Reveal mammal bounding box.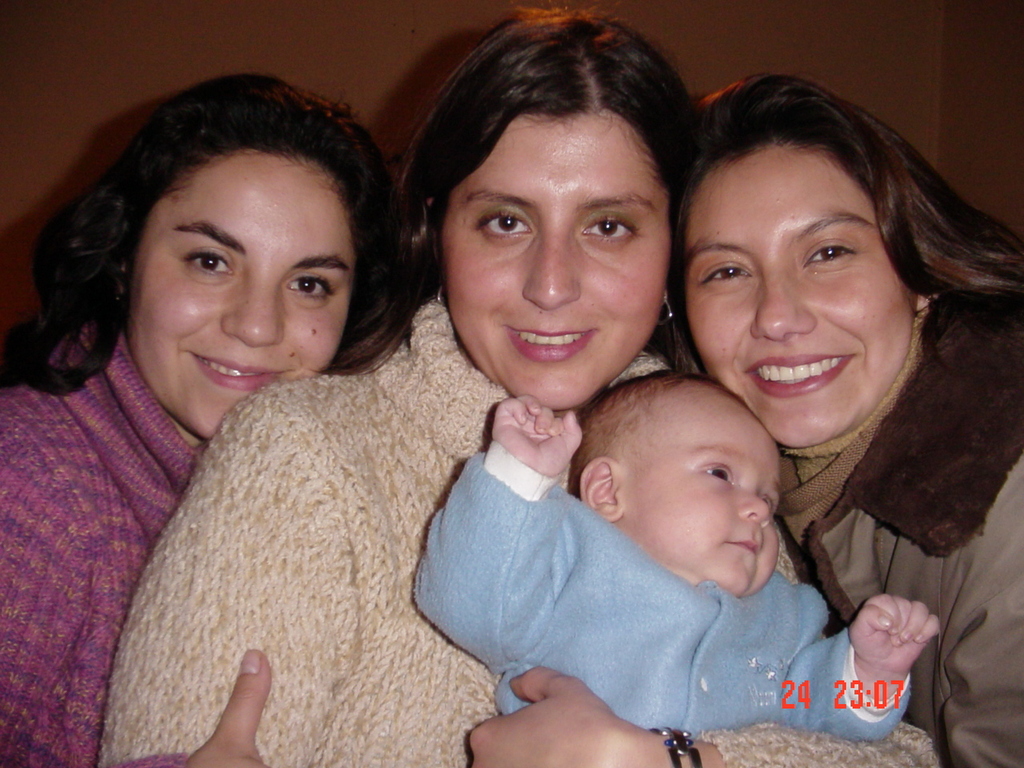
Revealed: x1=94, y1=0, x2=943, y2=767.
